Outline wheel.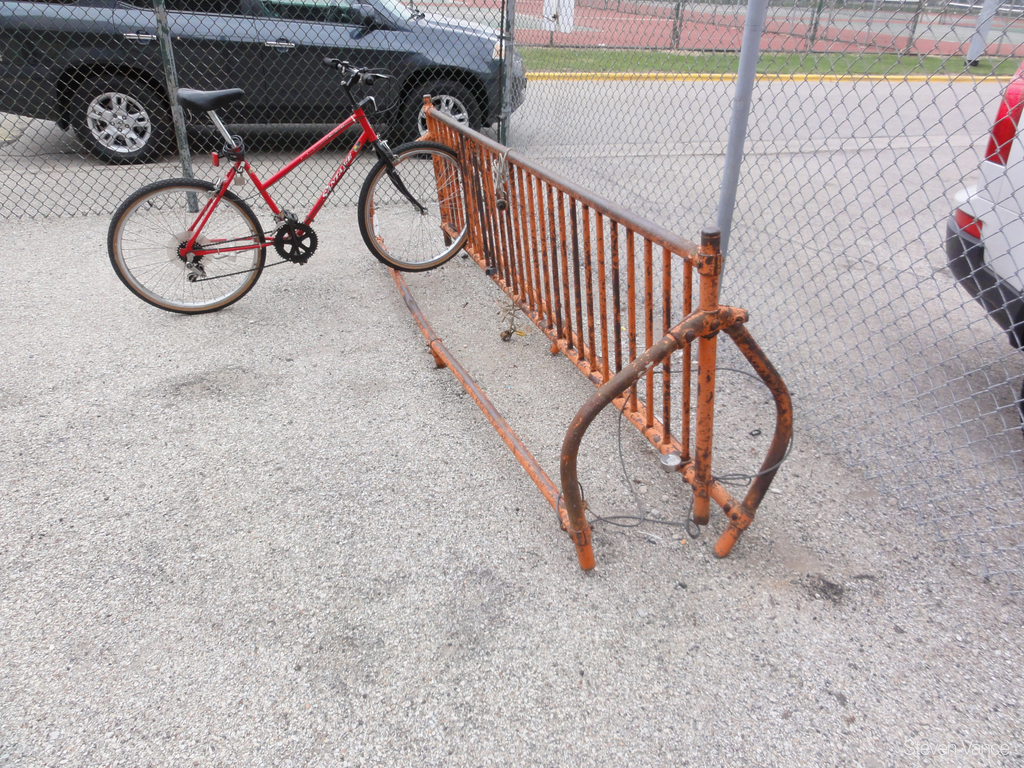
Outline: select_region(107, 180, 264, 317).
